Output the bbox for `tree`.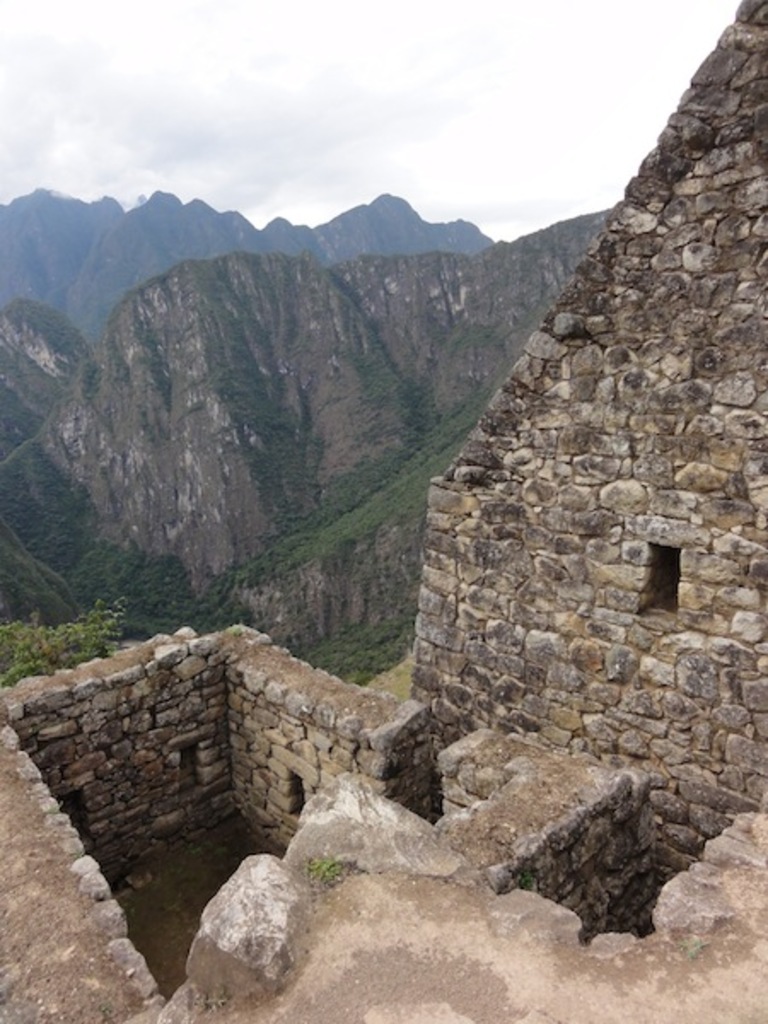
bbox=(0, 591, 126, 684).
